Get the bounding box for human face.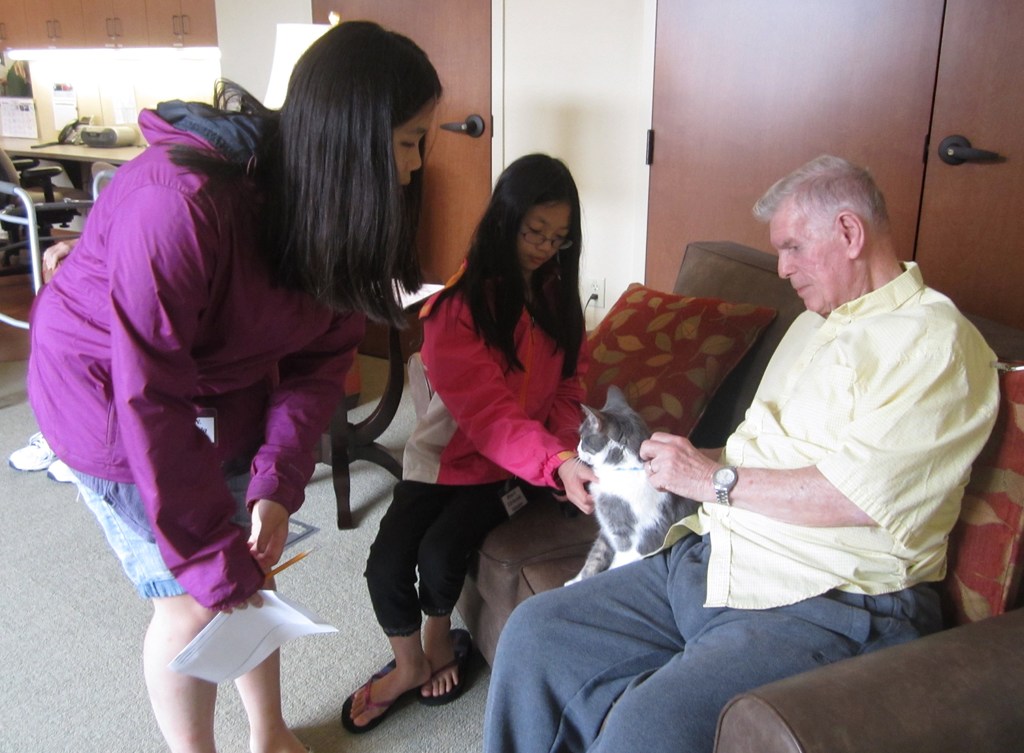
{"left": 524, "top": 201, "right": 570, "bottom": 276}.
